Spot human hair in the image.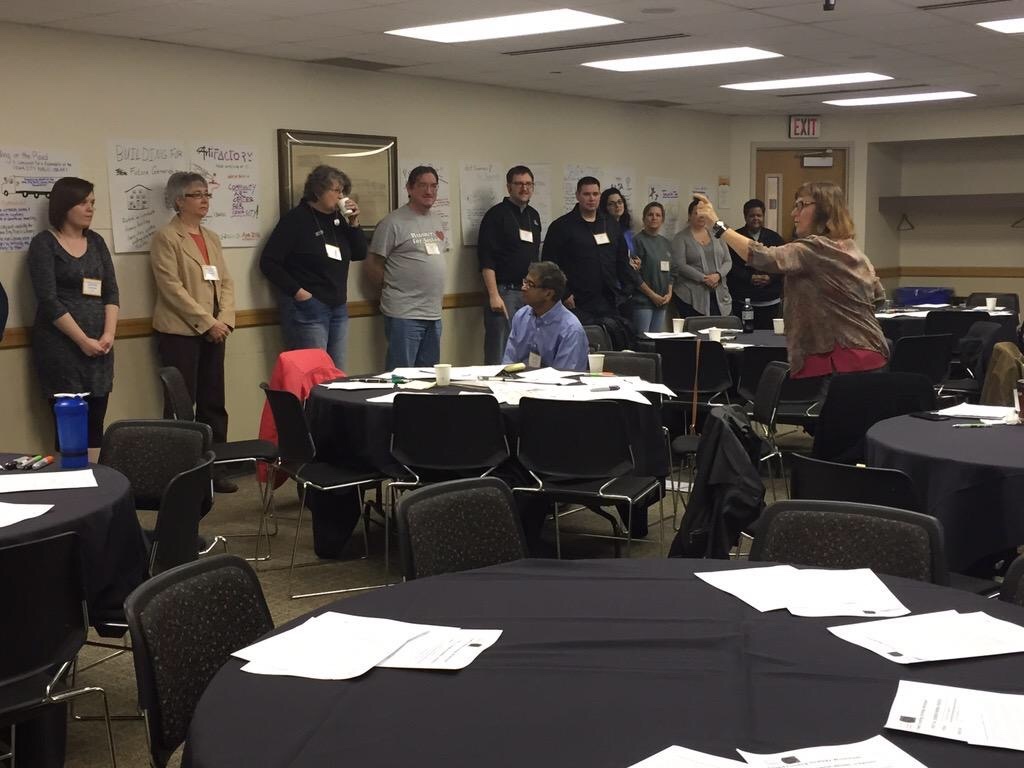
human hair found at 407, 165, 439, 197.
